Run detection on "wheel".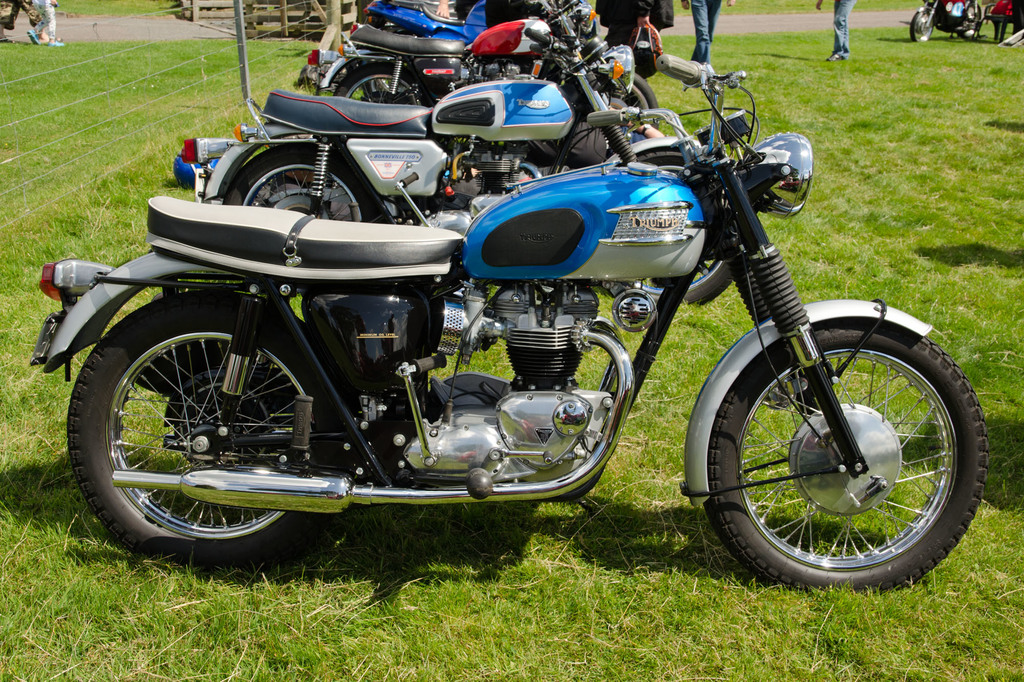
Result: [left=629, top=245, right=742, bottom=307].
